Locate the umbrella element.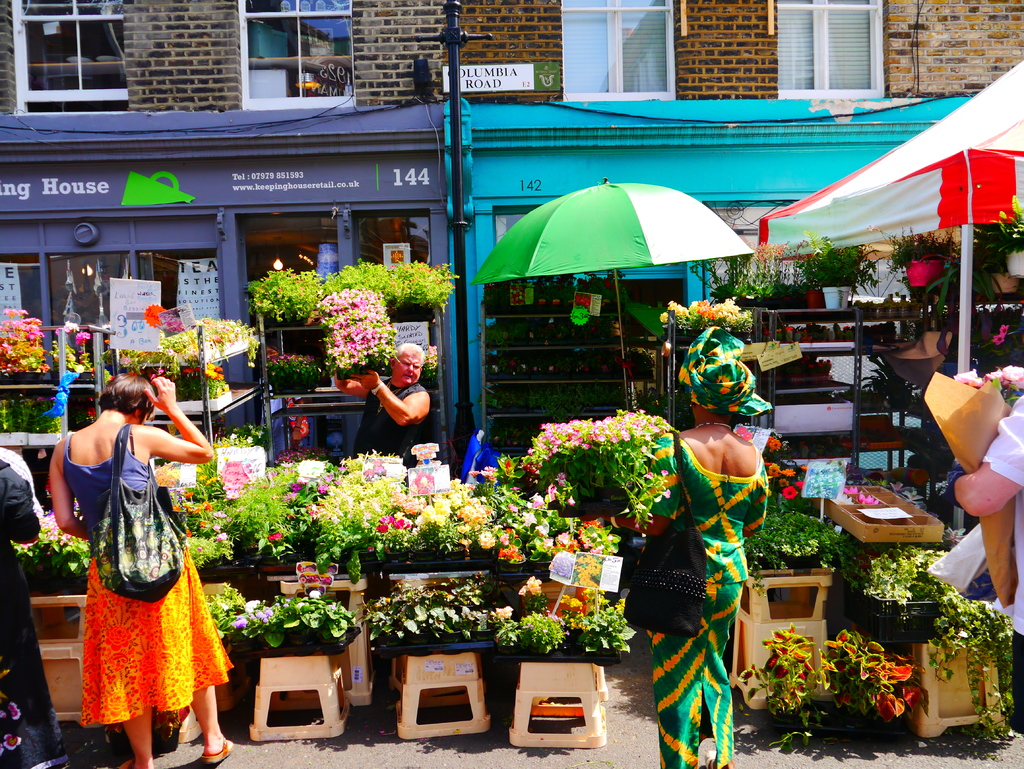
Element bbox: bbox=[471, 179, 755, 410].
